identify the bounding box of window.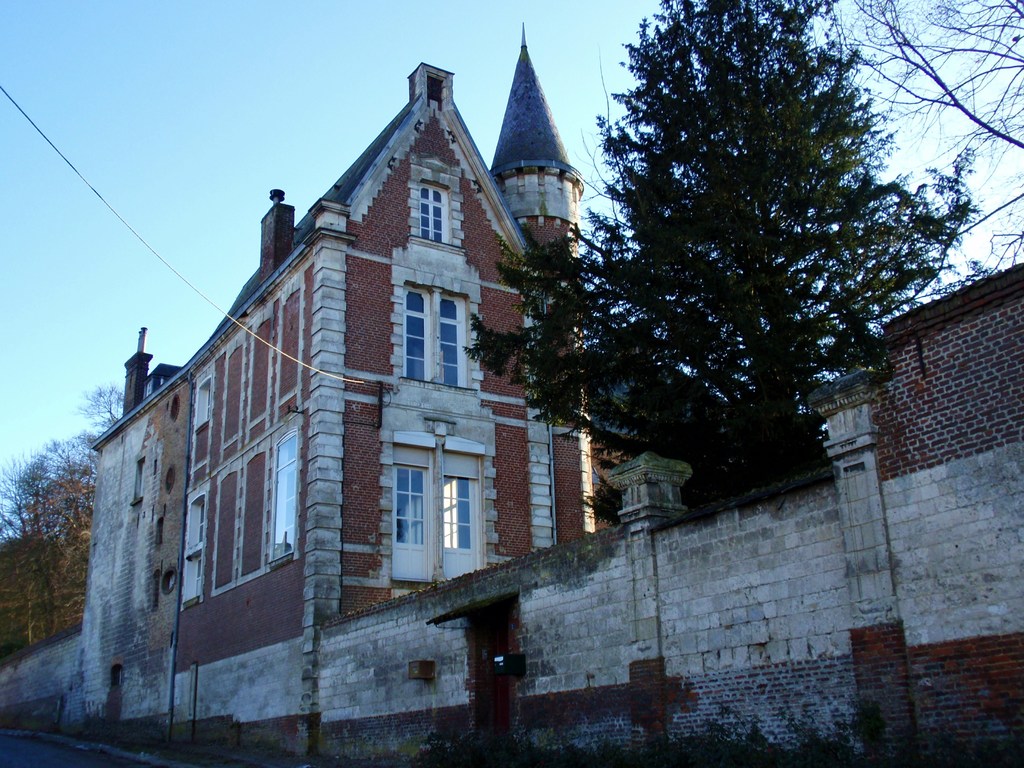
391, 468, 424, 585.
